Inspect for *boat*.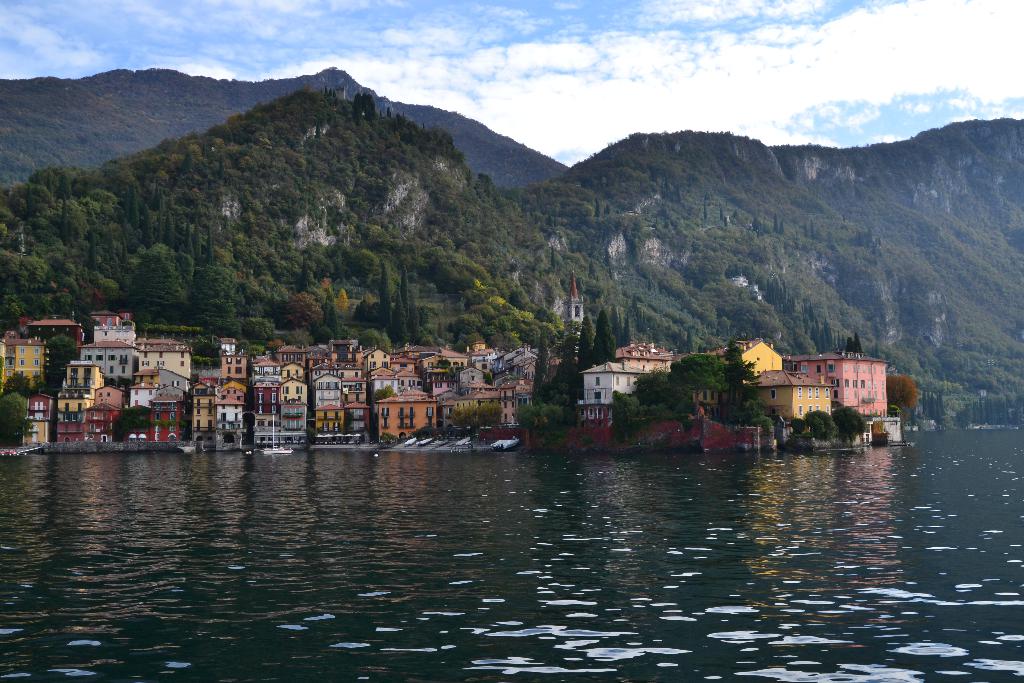
Inspection: x1=252 y1=434 x2=294 y2=457.
